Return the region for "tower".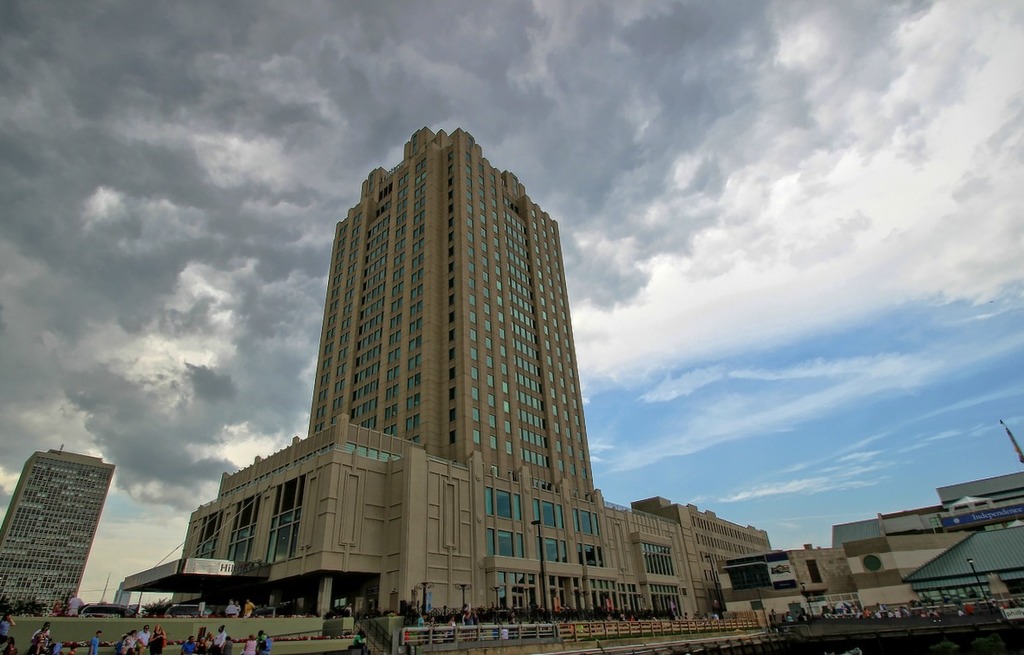
region(0, 444, 111, 619).
